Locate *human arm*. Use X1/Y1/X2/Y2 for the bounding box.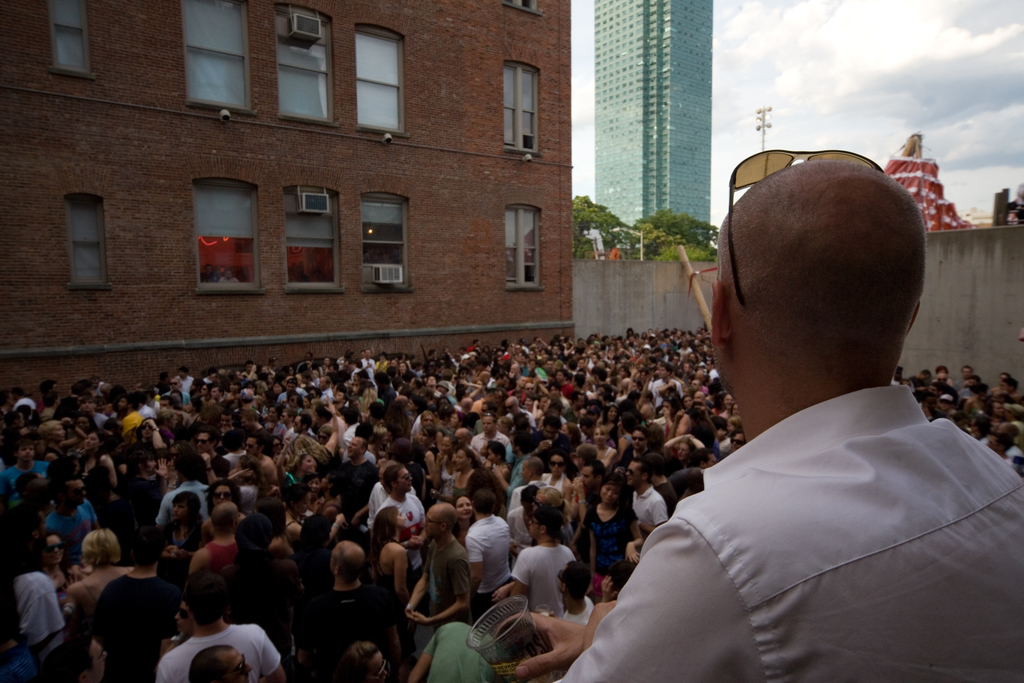
557/522/767/682.
